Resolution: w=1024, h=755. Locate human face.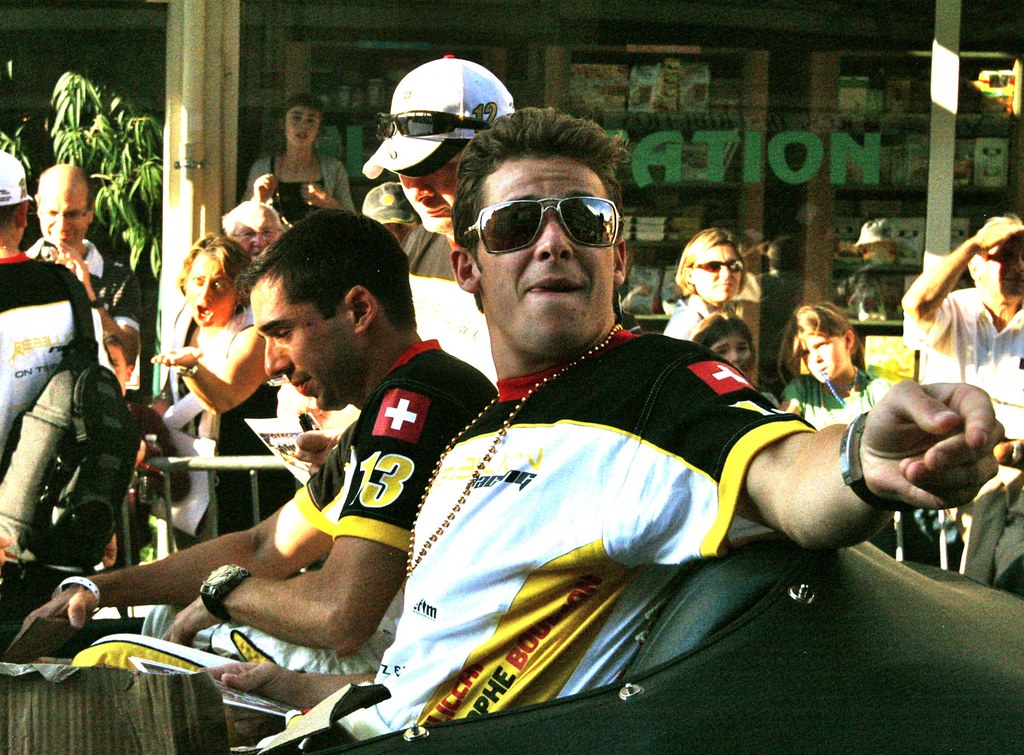
bbox=[260, 273, 354, 412].
